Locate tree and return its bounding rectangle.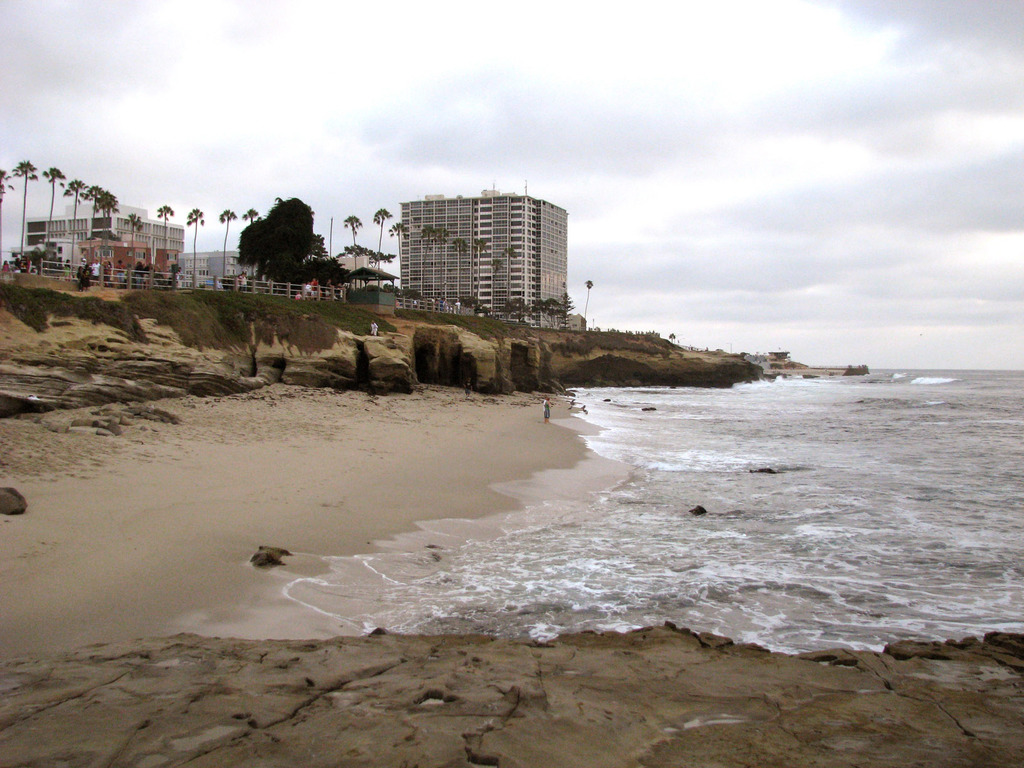
<bbox>283, 257, 355, 292</bbox>.
